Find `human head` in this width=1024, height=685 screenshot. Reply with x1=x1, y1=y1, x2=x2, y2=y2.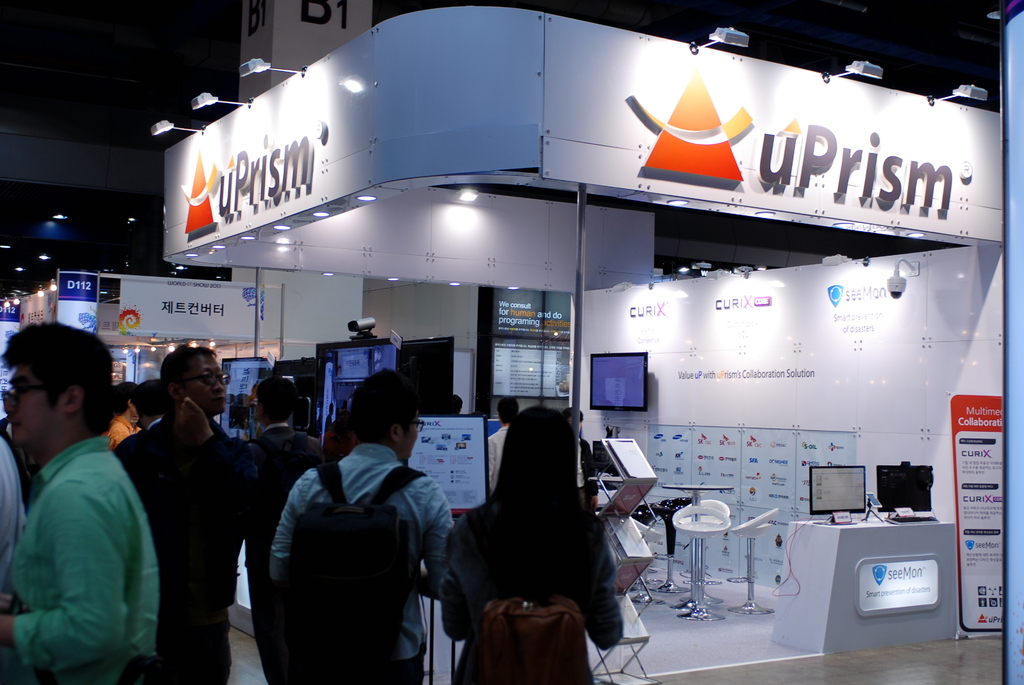
x1=506, y1=398, x2=578, y2=492.
